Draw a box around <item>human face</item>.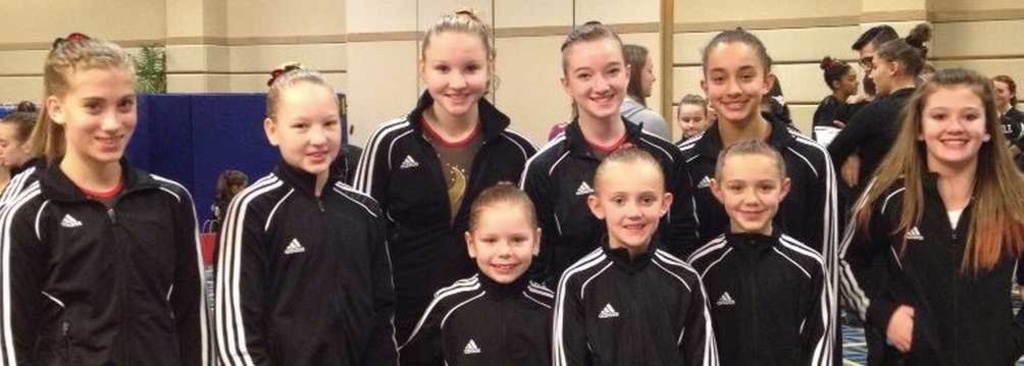
<bbox>419, 30, 490, 120</bbox>.
